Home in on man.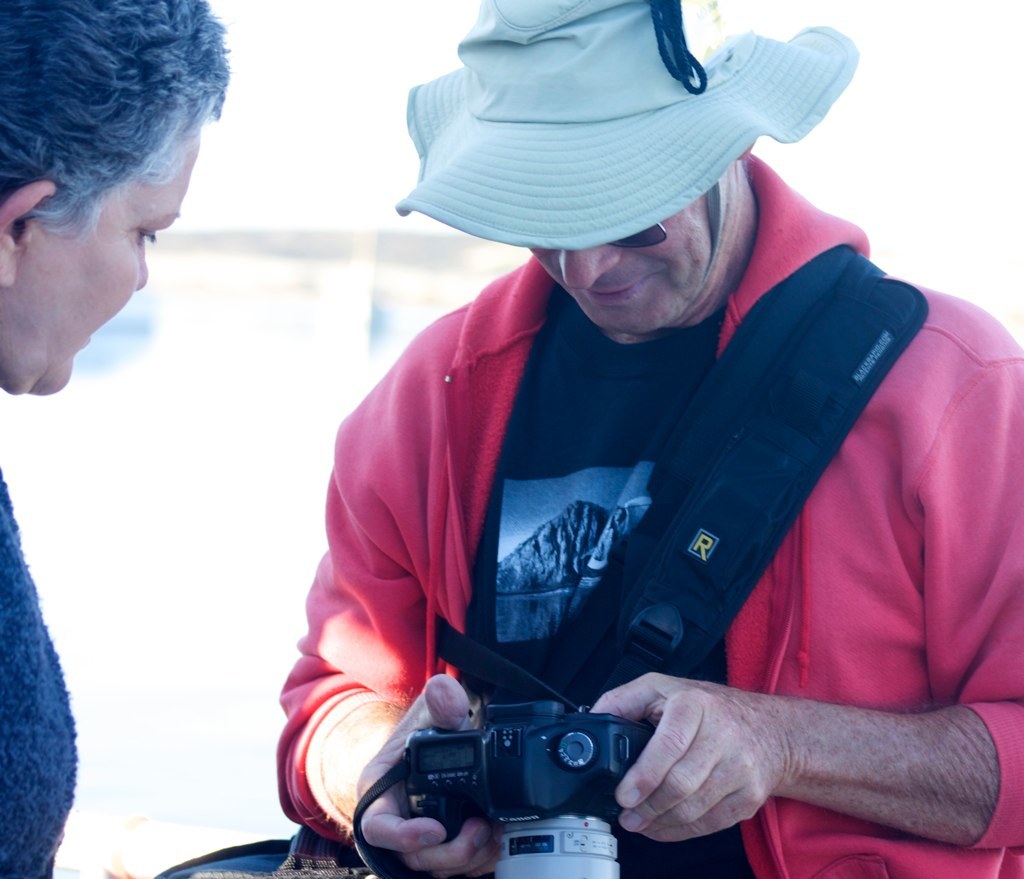
Homed in at crop(269, 0, 1023, 878).
